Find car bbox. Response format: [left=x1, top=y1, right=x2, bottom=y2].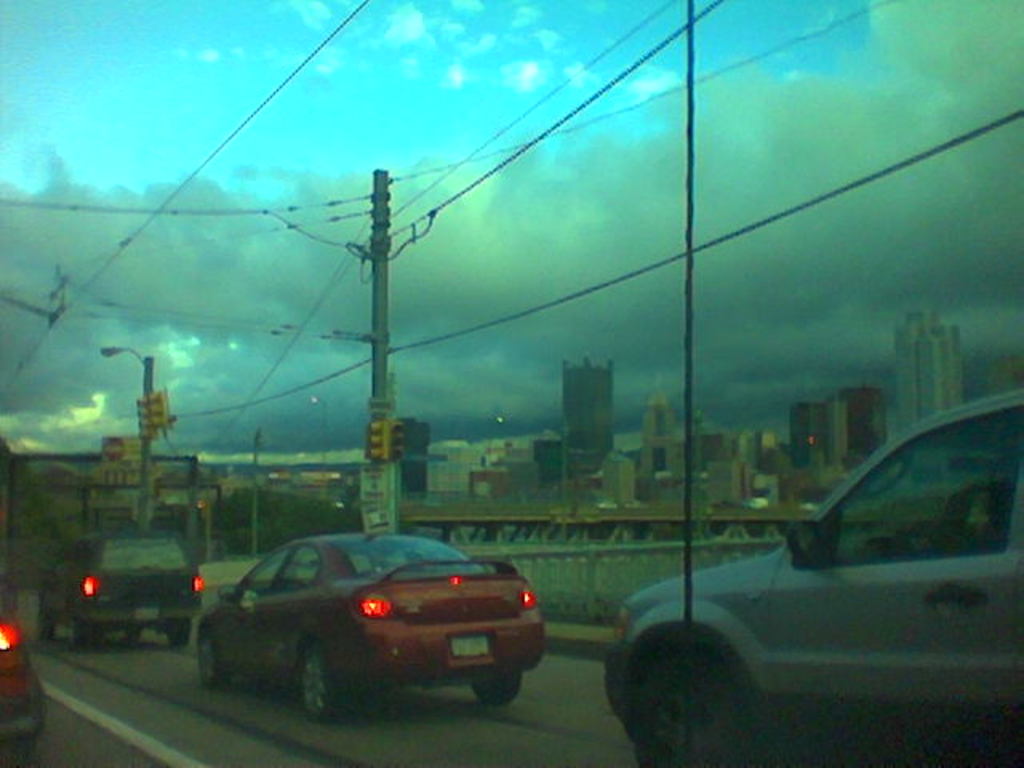
[left=38, top=528, right=205, bottom=645].
